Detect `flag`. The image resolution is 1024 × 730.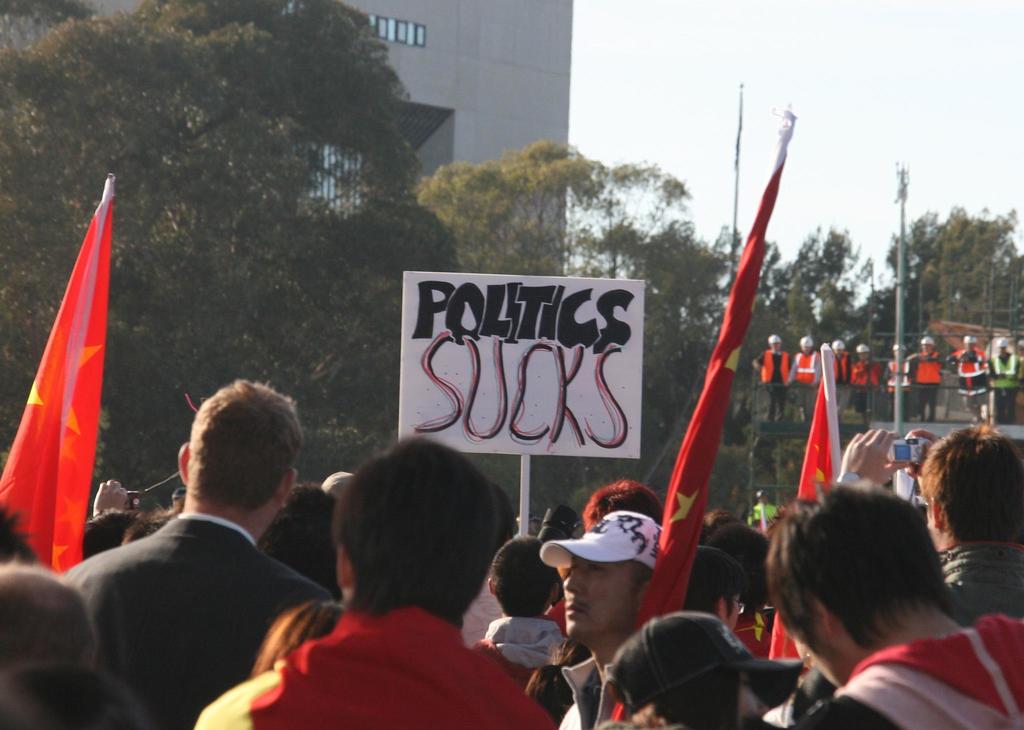
628/137/790/650.
